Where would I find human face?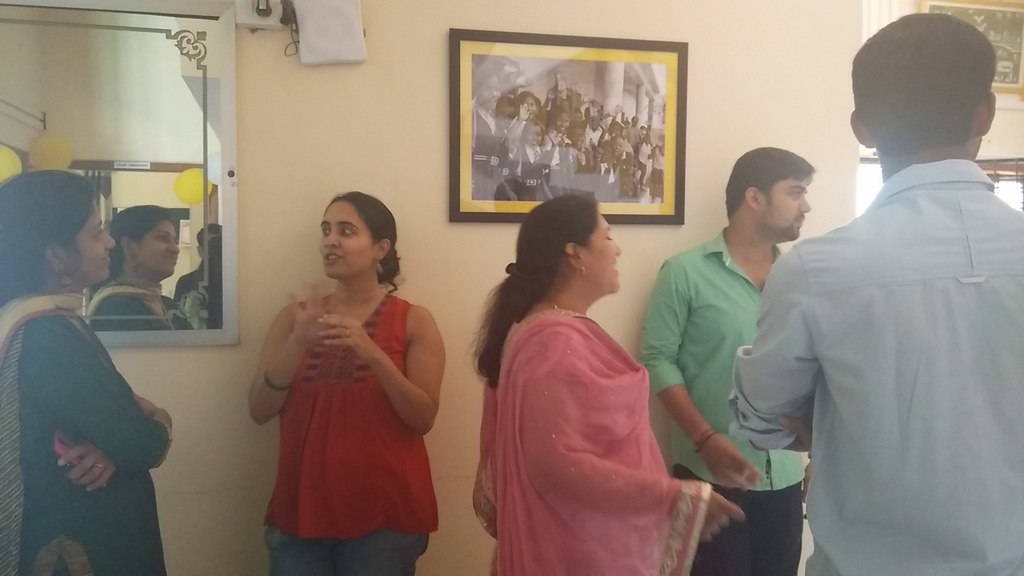
At 319:200:375:282.
